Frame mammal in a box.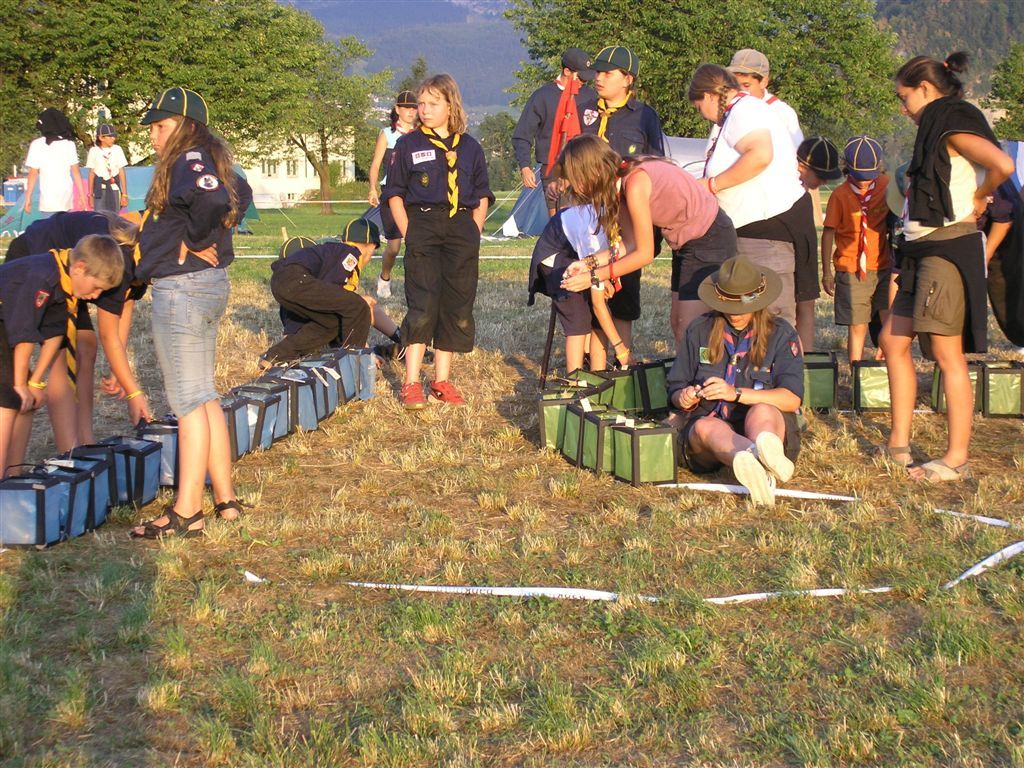
pyautogui.locateOnScreen(790, 131, 910, 346).
